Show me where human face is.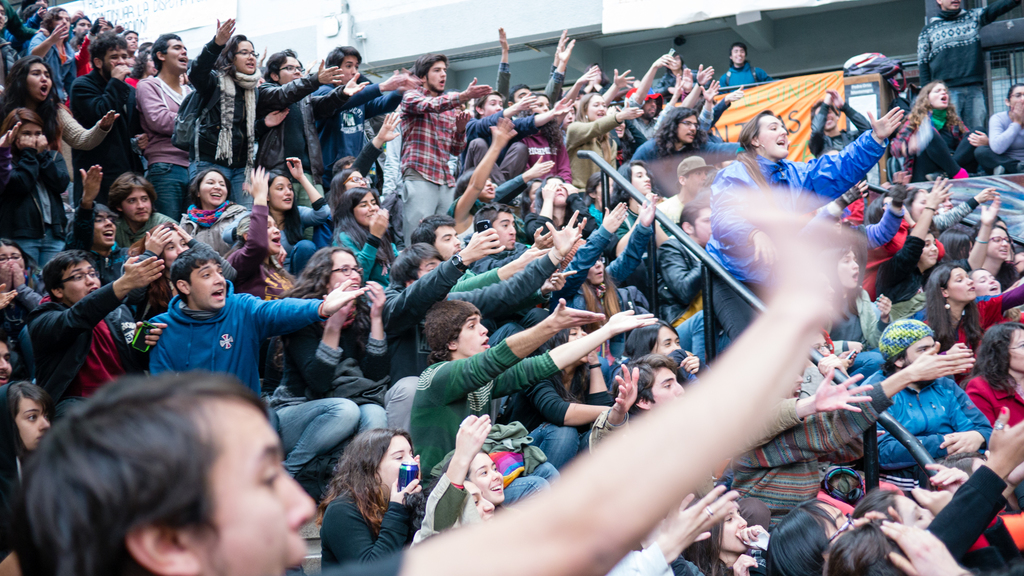
human face is at bbox=[550, 177, 566, 207].
